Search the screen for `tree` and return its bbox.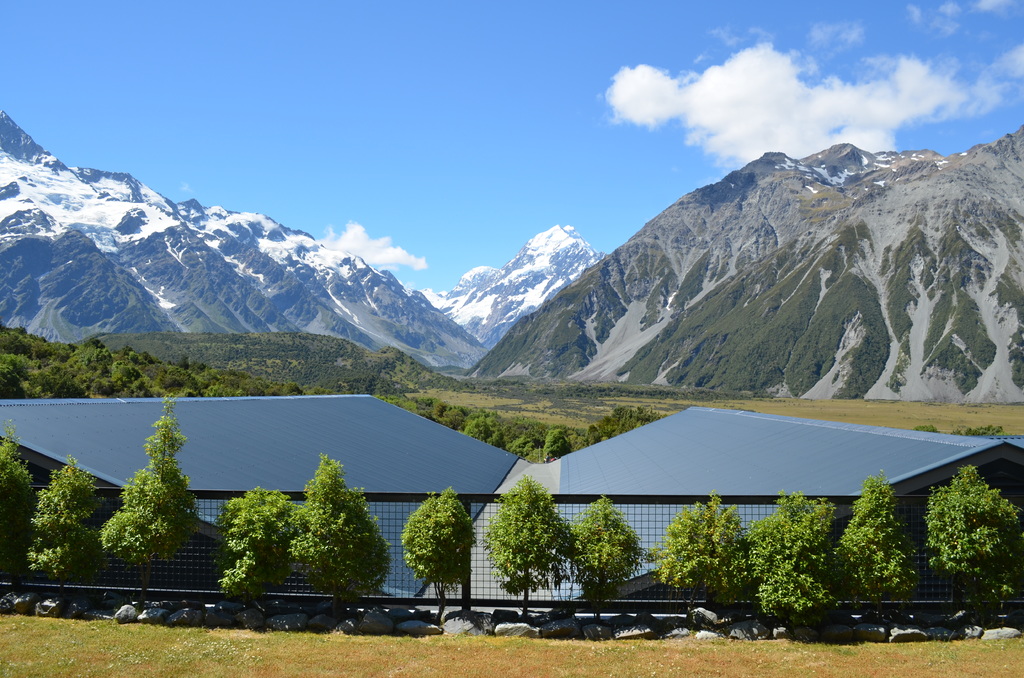
Found: 209 485 314 629.
